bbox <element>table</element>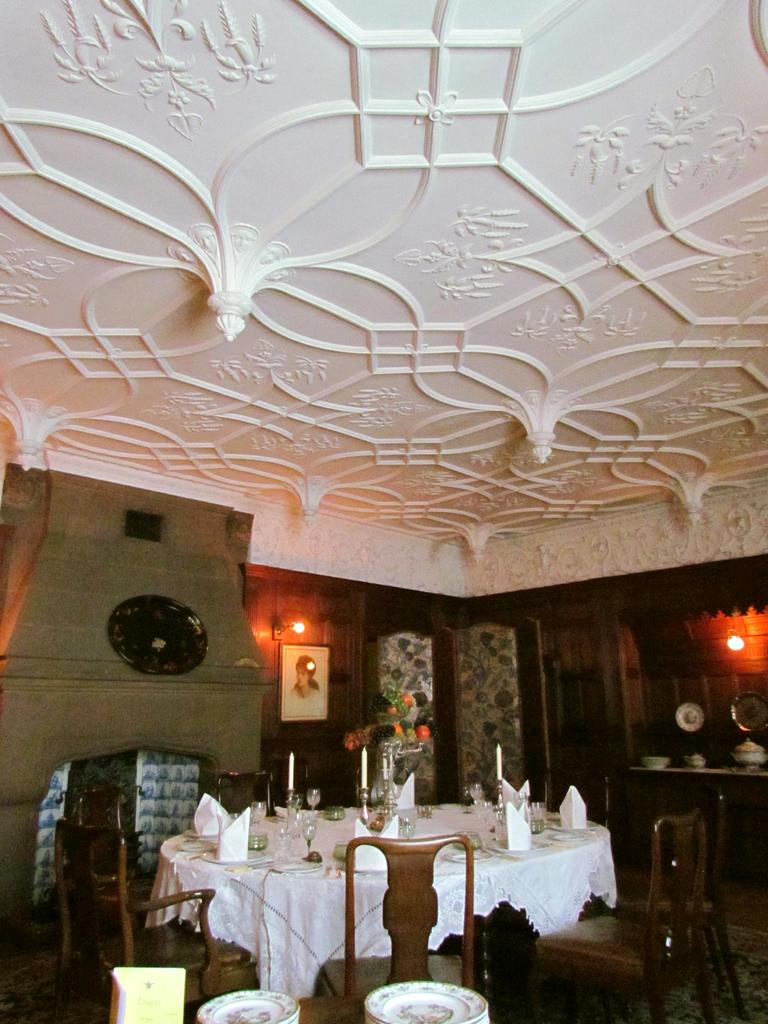
left=143, top=811, right=616, bottom=995
